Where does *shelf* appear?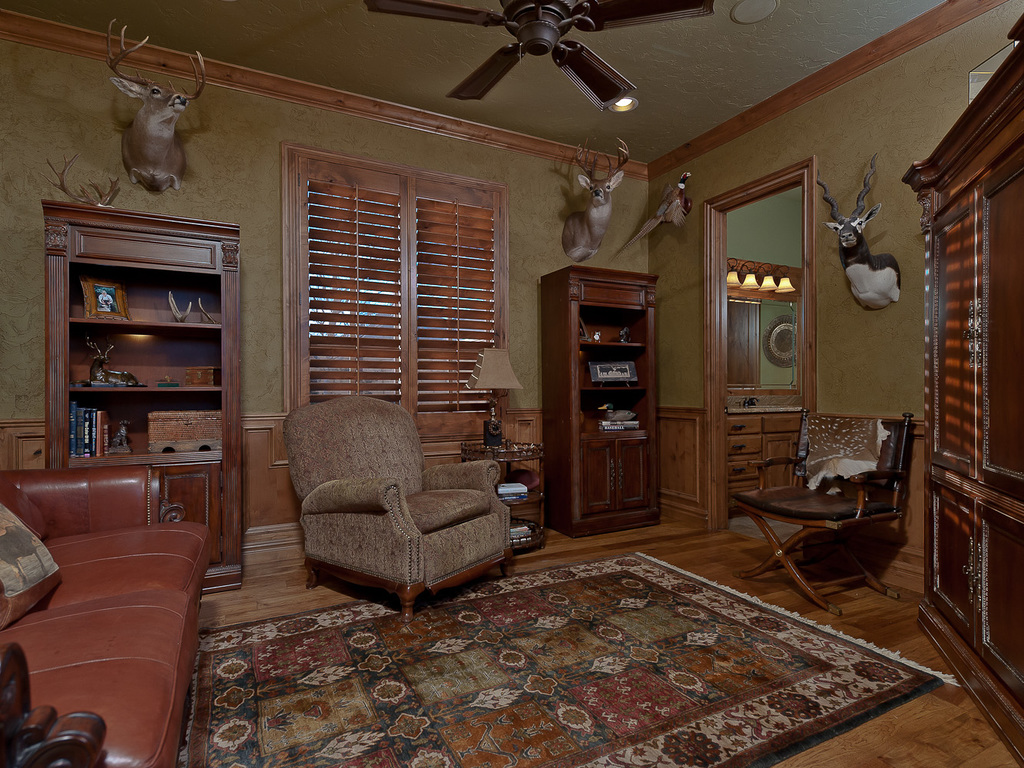
Appears at select_region(545, 266, 658, 544).
